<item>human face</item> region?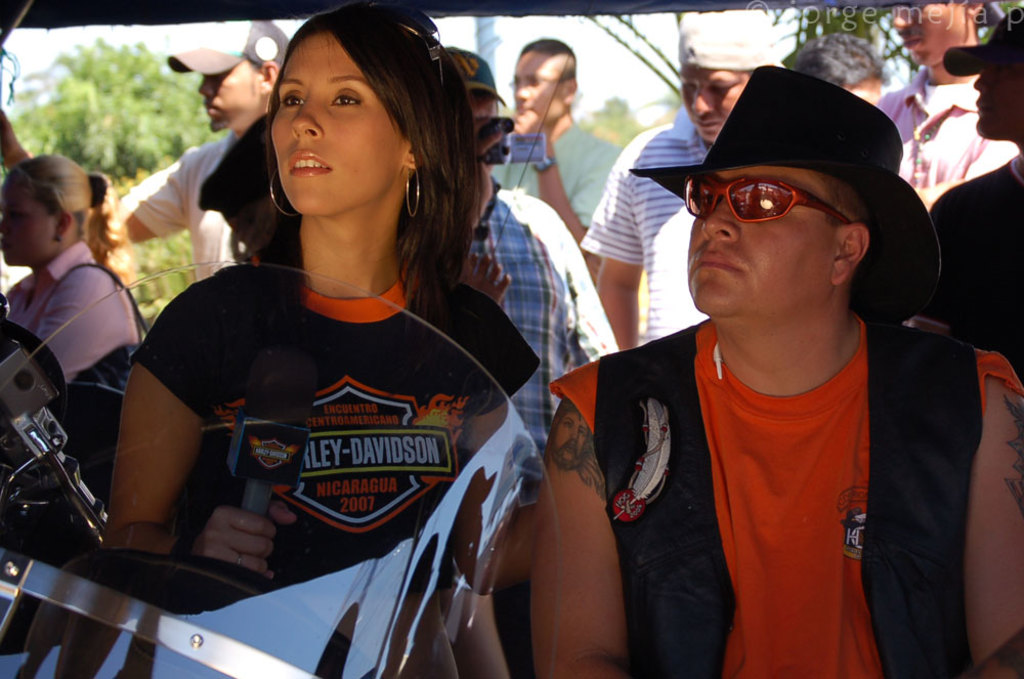
box=[269, 29, 387, 211]
